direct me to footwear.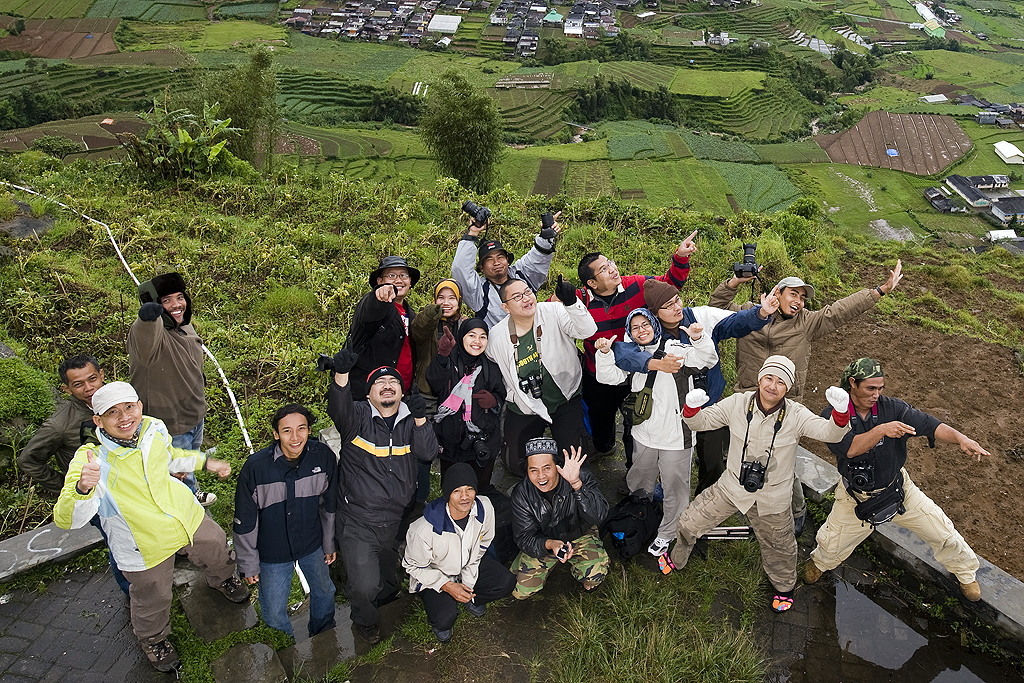
Direction: bbox=(214, 574, 254, 604).
